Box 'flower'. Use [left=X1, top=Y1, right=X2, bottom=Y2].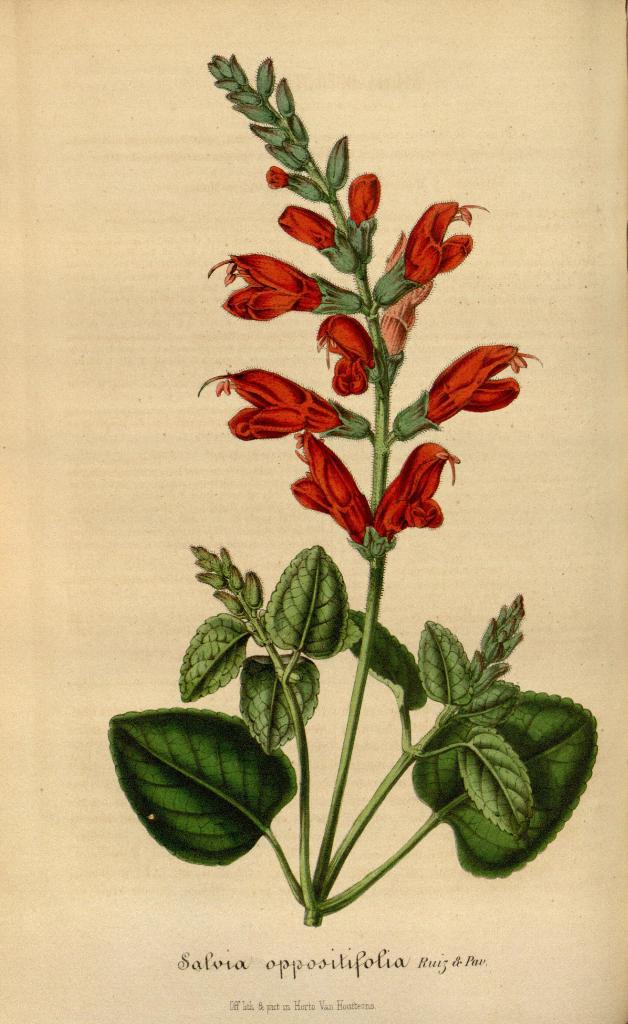
[left=206, top=252, right=366, bottom=324].
